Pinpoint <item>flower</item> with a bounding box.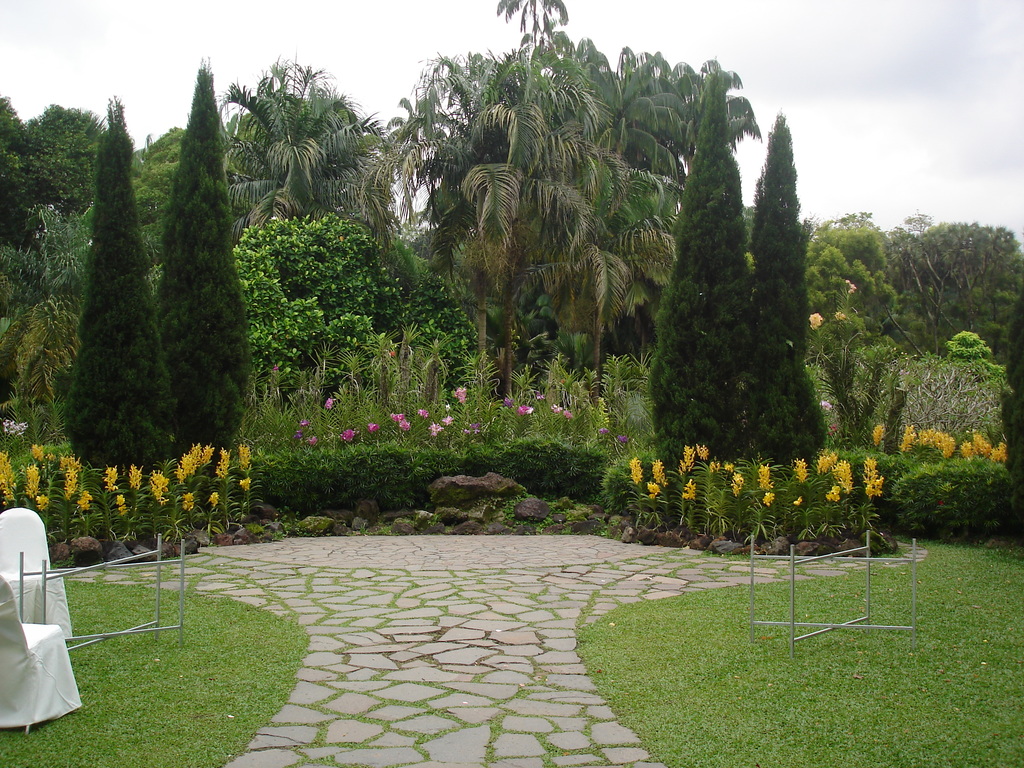
x1=326 y1=399 x2=340 y2=406.
